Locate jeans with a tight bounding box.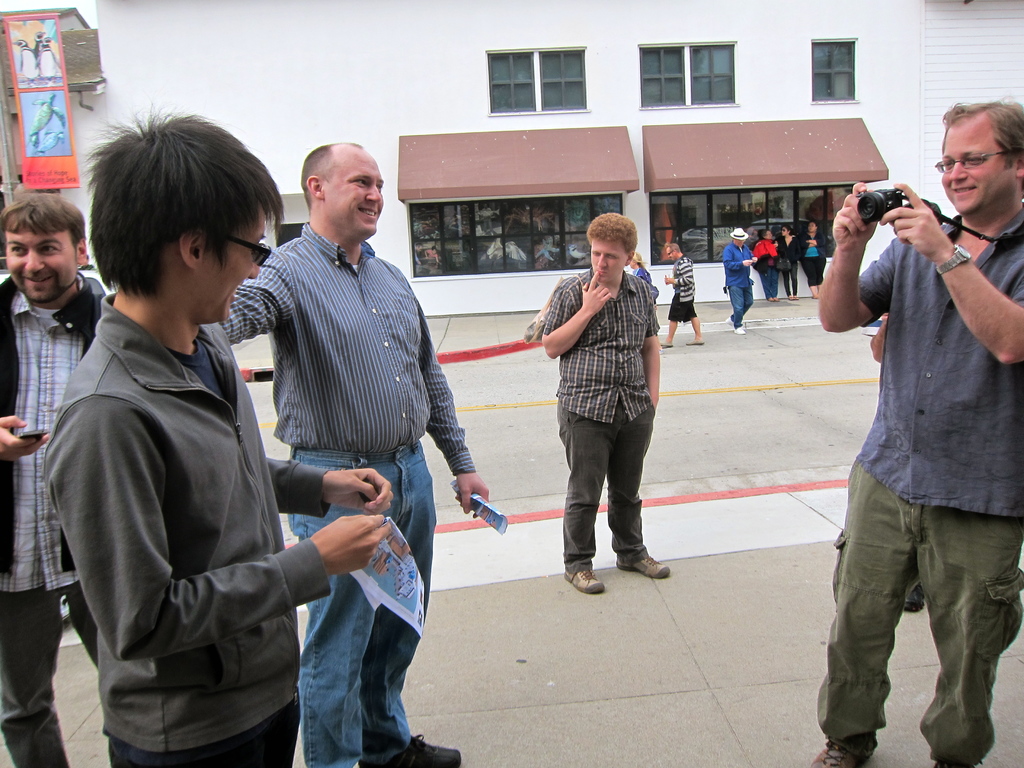
bbox=(802, 456, 1022, 765).
